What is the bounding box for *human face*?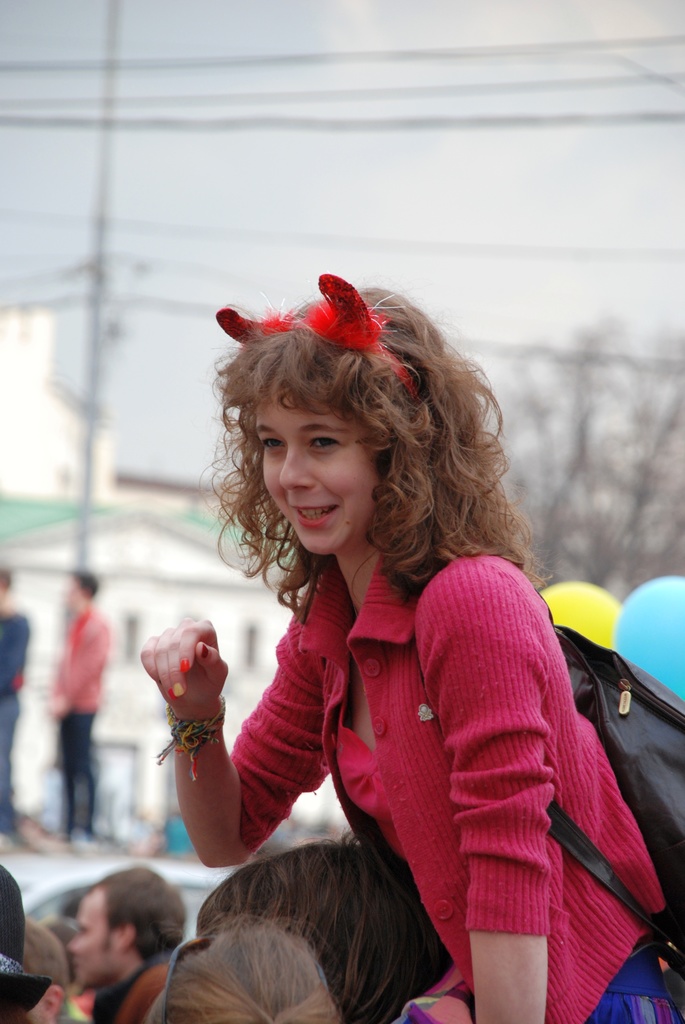
<box>260,393,379,548</box>.
